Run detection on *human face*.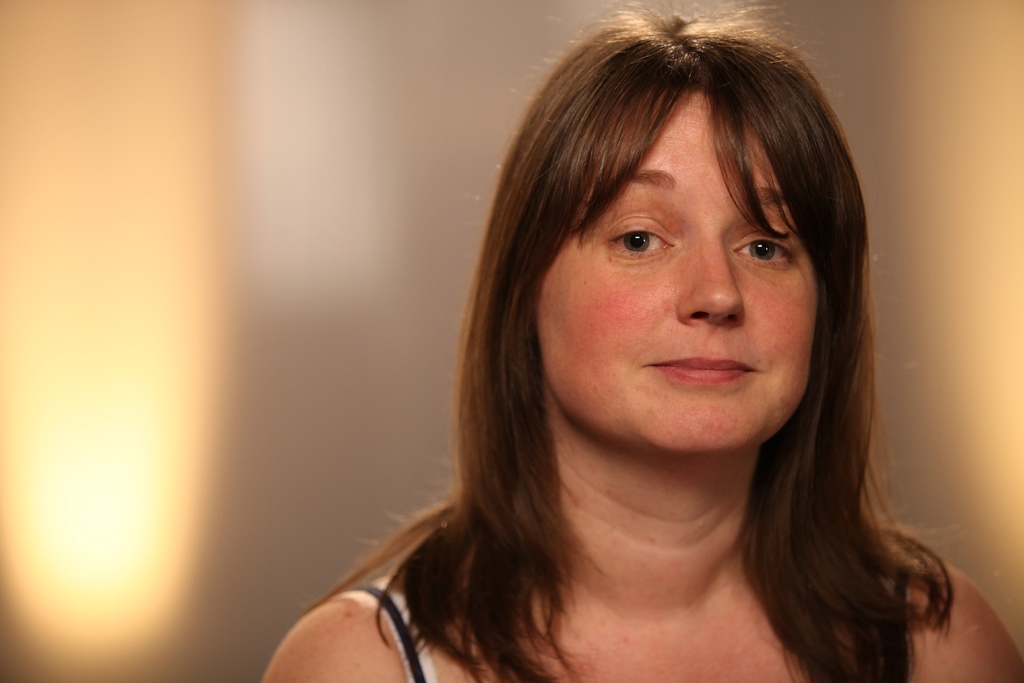
Result: crop(538, 79, 820, 456).
